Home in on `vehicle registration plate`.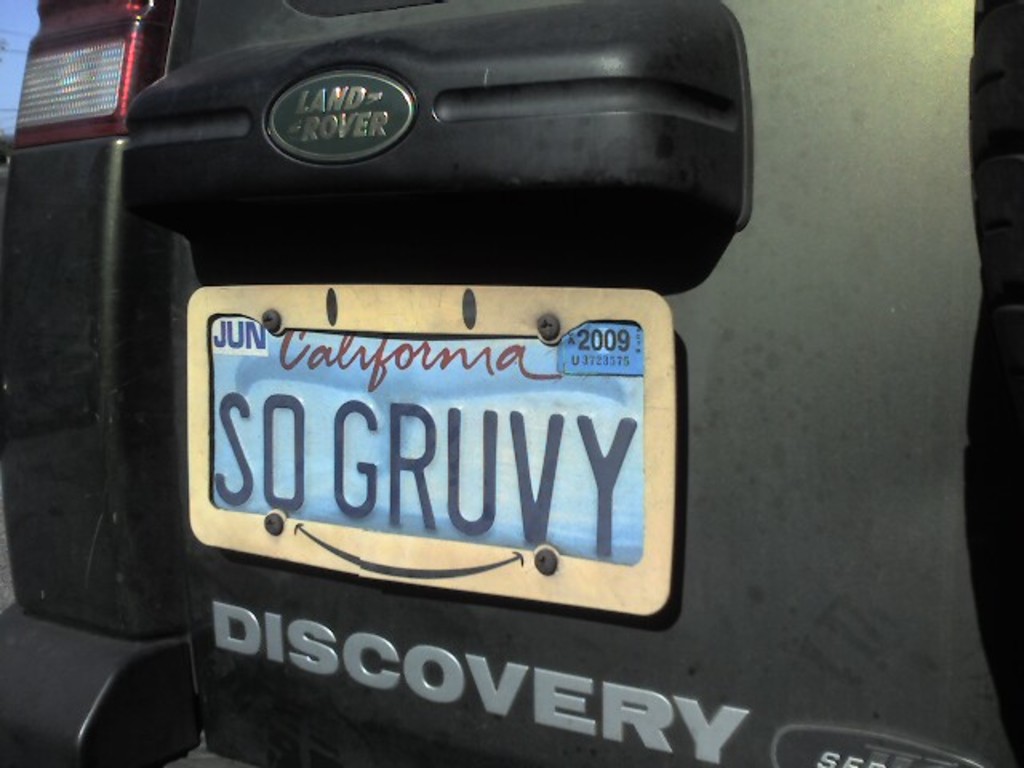
Homed in at box(184, 282, 674, 618).
